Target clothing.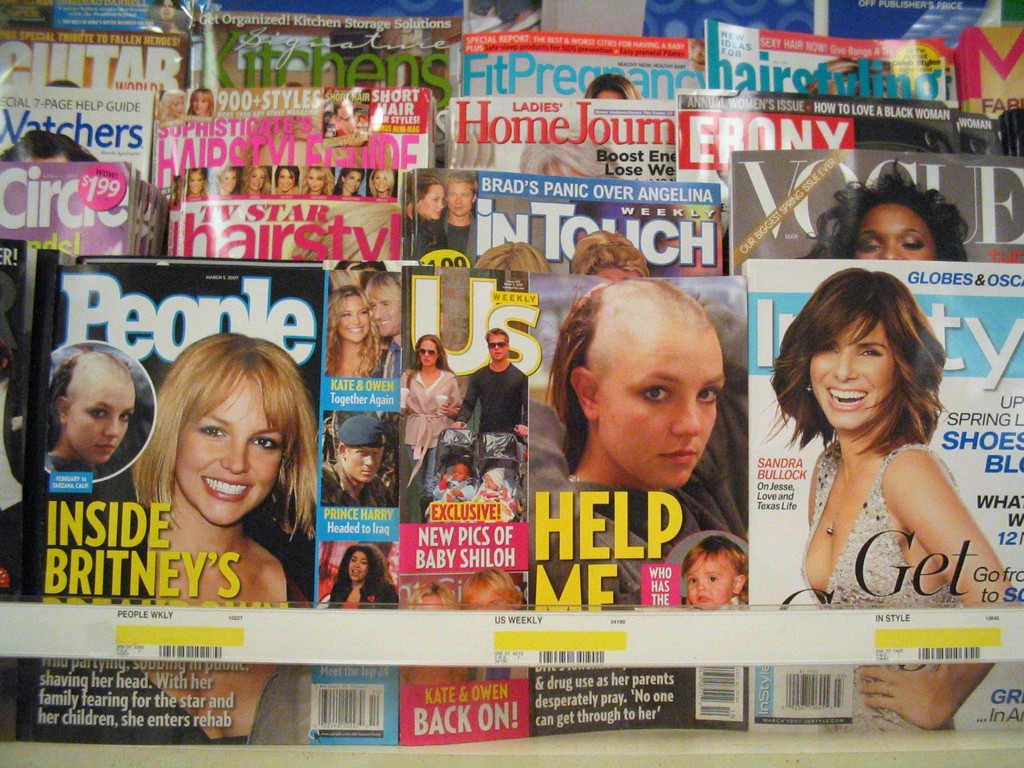
Target region: BBox(536, 397, 744, 610).
